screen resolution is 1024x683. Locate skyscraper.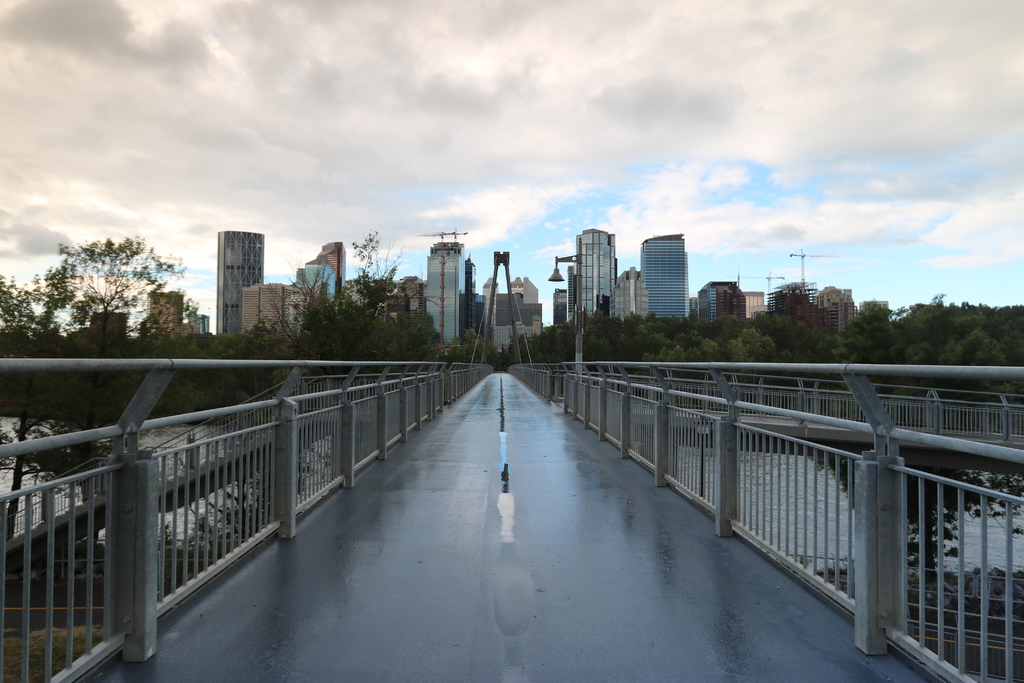
218,231,266,329.
